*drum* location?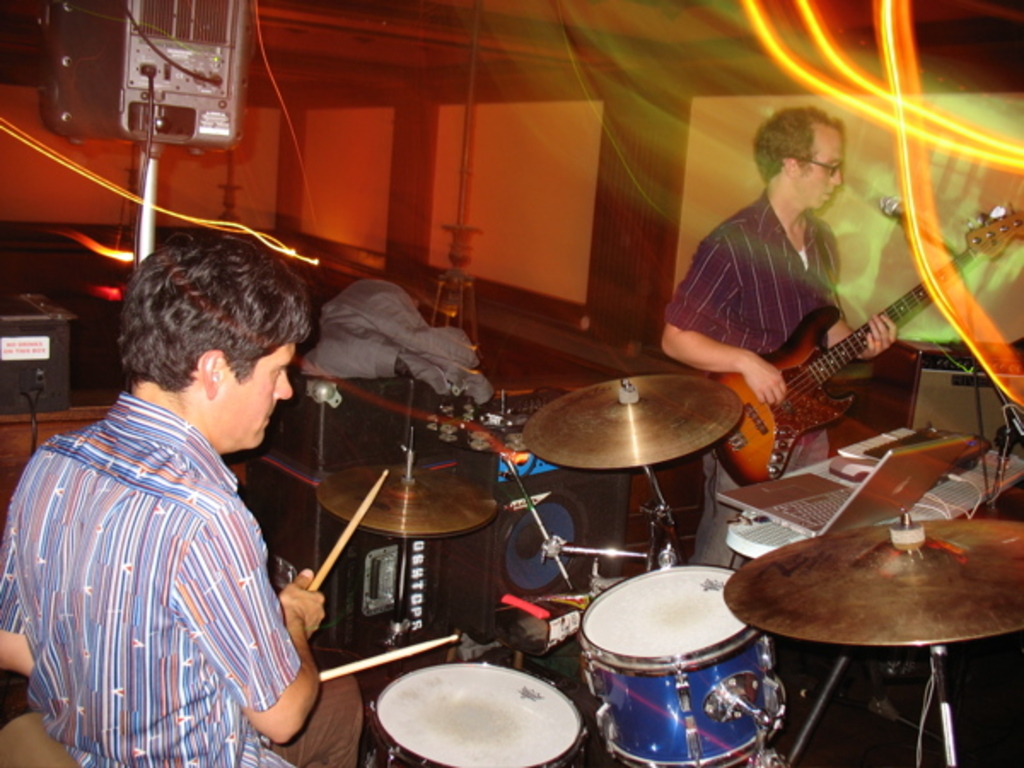
crop(572, 558, 792, 766)
